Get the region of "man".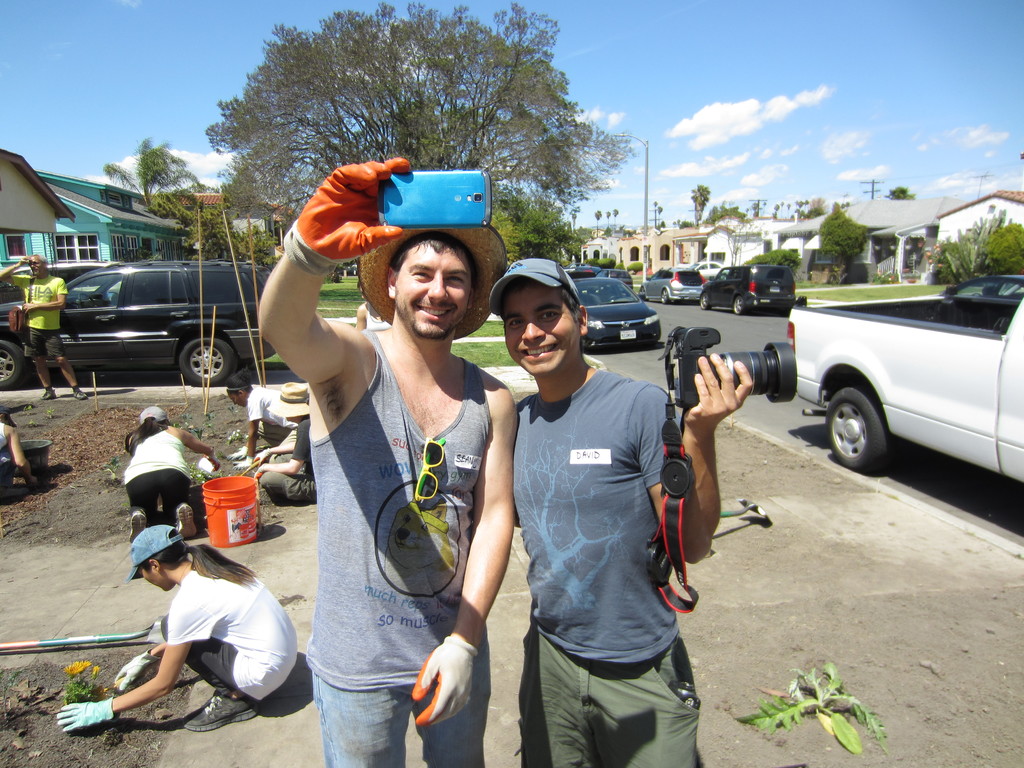
<bbox>255, 152, 524, 767</bbox>.
